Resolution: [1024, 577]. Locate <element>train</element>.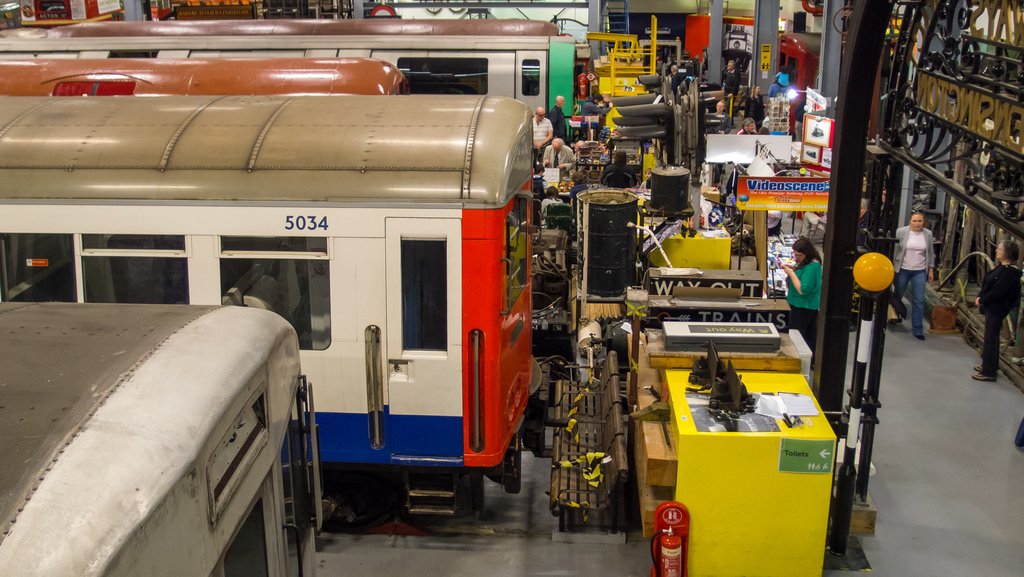
bbox=(0, 90, 532, 526).
